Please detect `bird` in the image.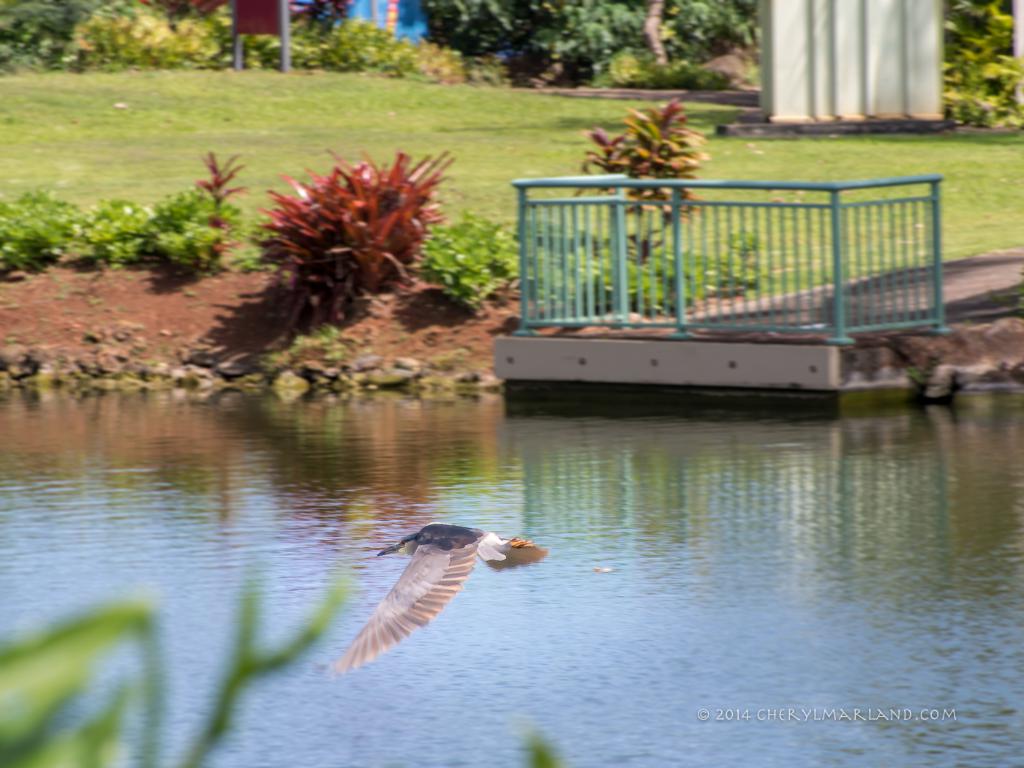
select_region(326, 527, 539, 675).
